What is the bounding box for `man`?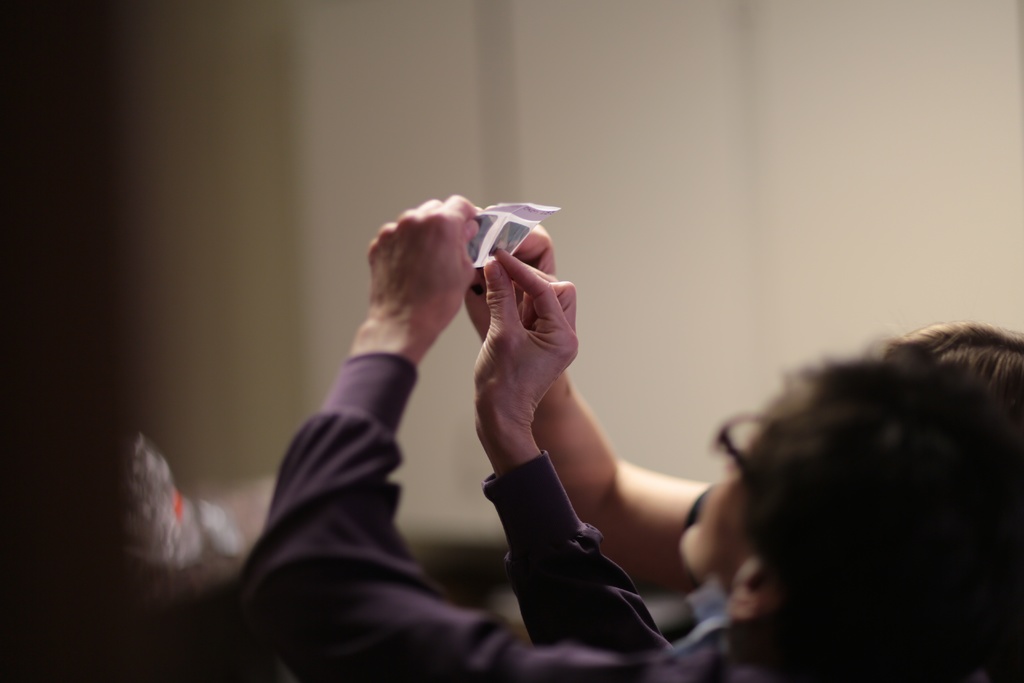
<box>244,197,1021,682</box>.
